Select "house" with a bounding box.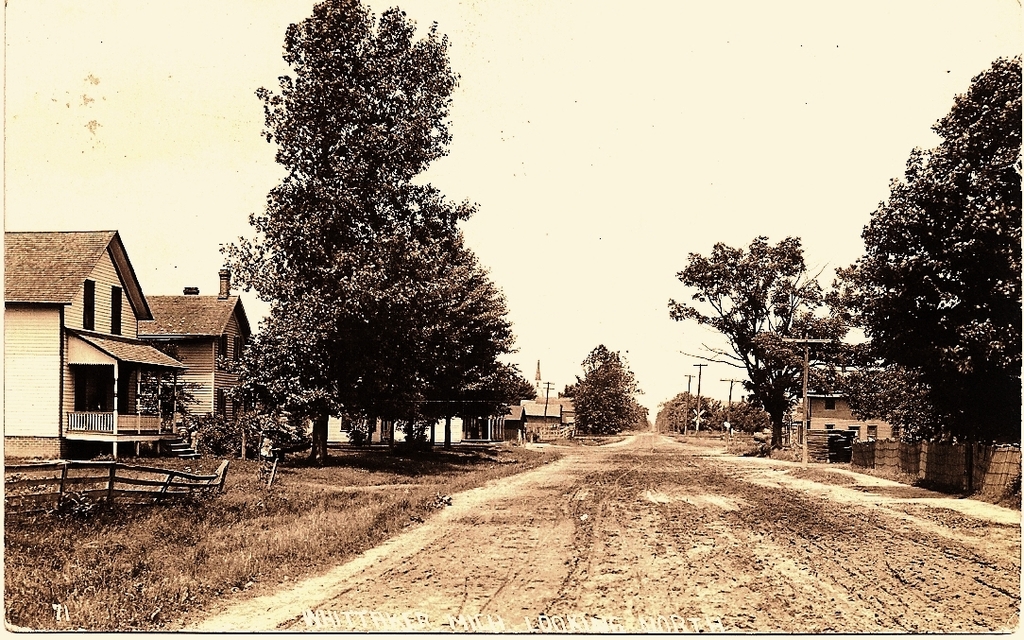
498:400:528:441.
